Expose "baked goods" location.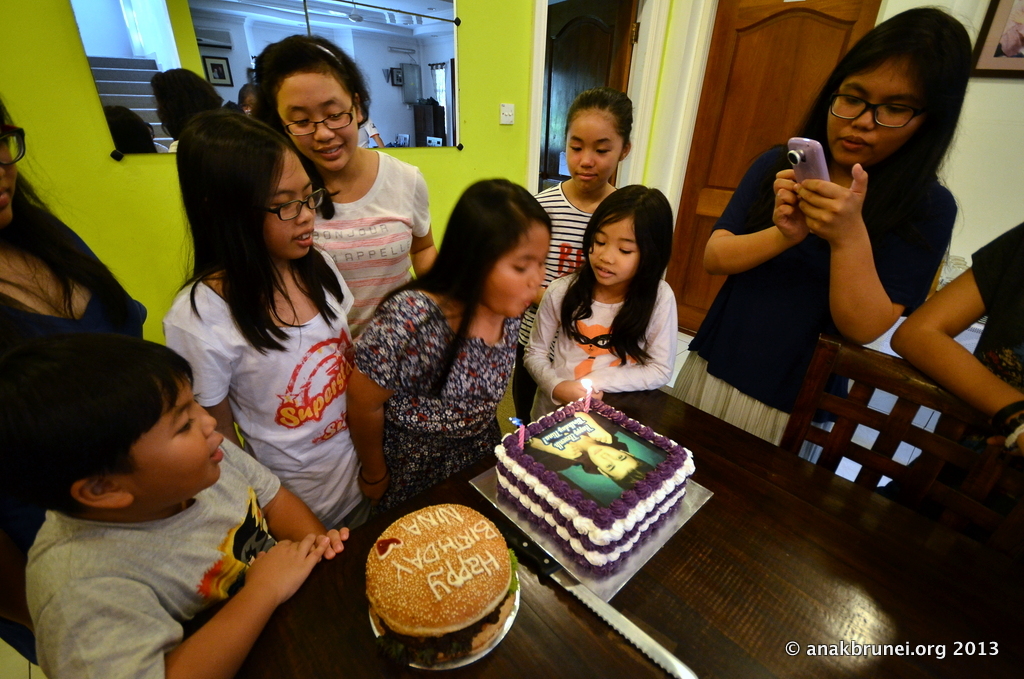
Exposed at {"left": 500, "top": 386, "right": 702, "bottom": 579}.
